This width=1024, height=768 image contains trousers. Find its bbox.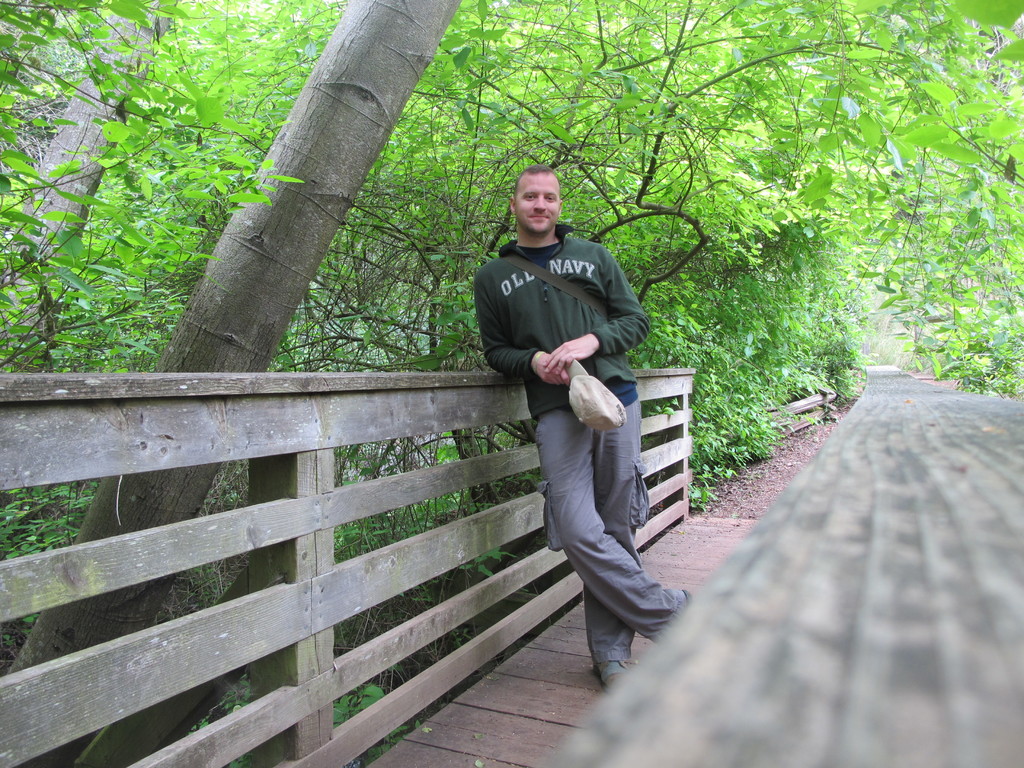
x1=526 y1=380 x2=666 y2=653.
